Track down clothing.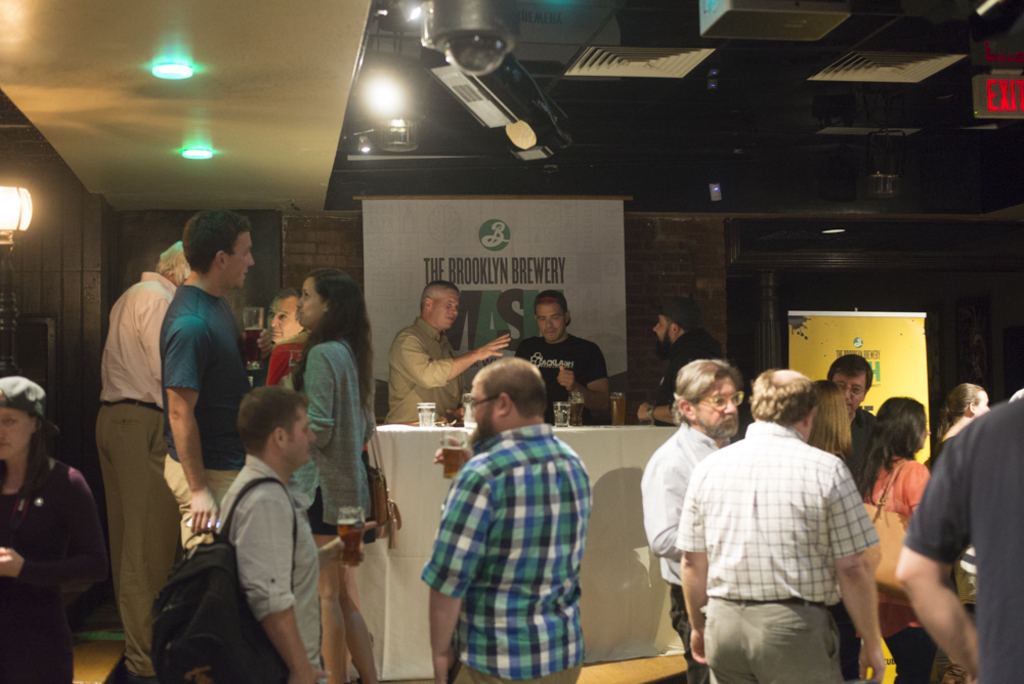
Tracked to <region>96, 267, 181, 683</region>.
